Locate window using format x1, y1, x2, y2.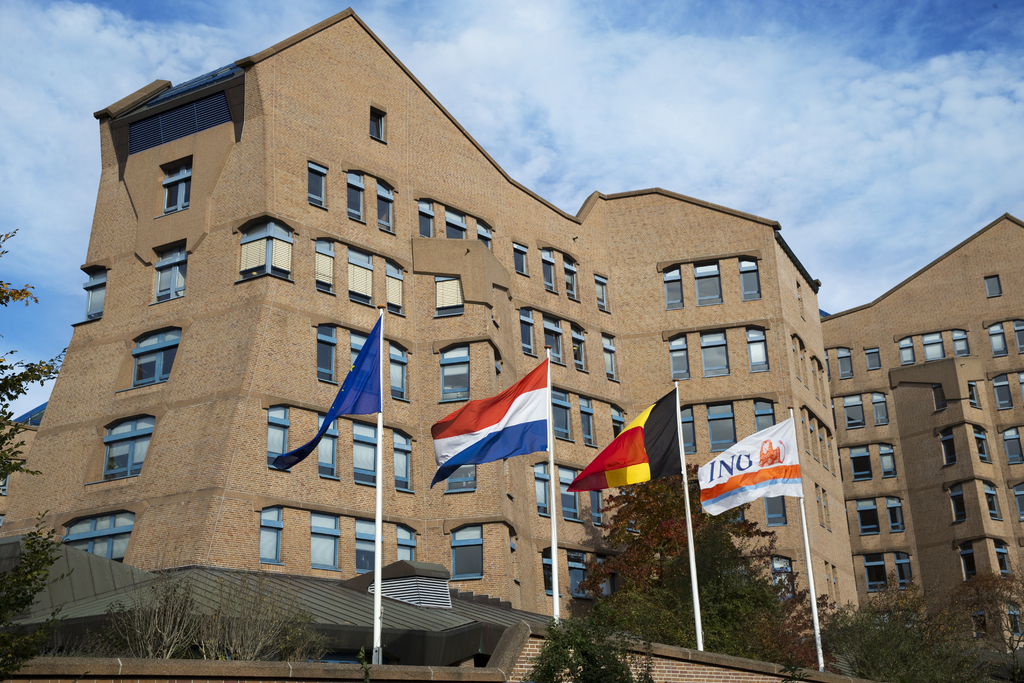
767, 553, 796, 591.
